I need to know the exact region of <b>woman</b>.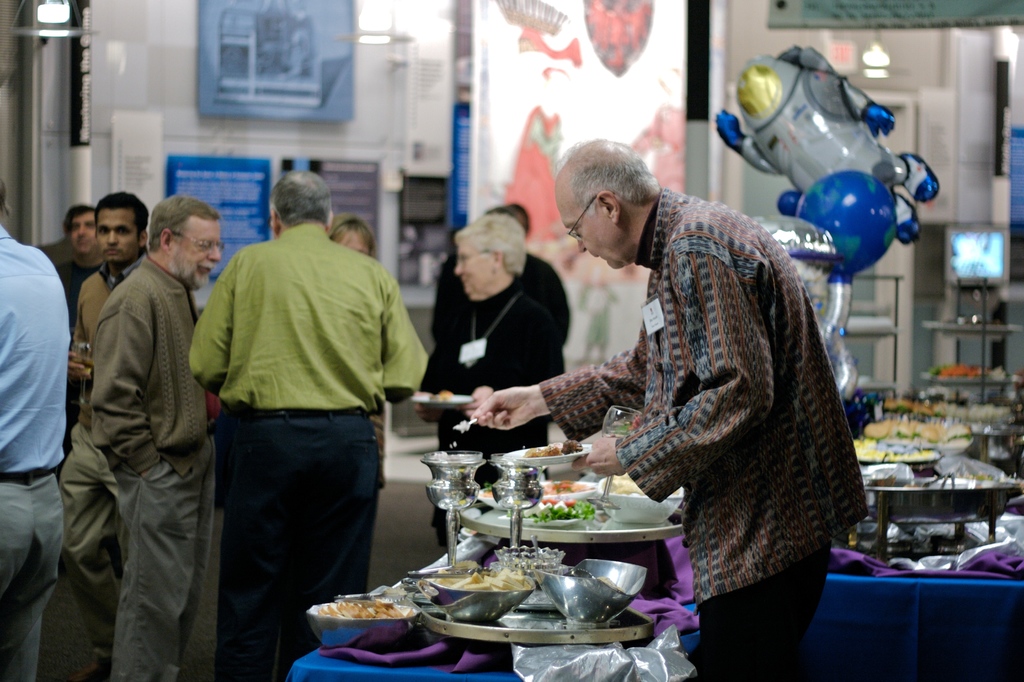
Region: [414, 212, 570, 542].
